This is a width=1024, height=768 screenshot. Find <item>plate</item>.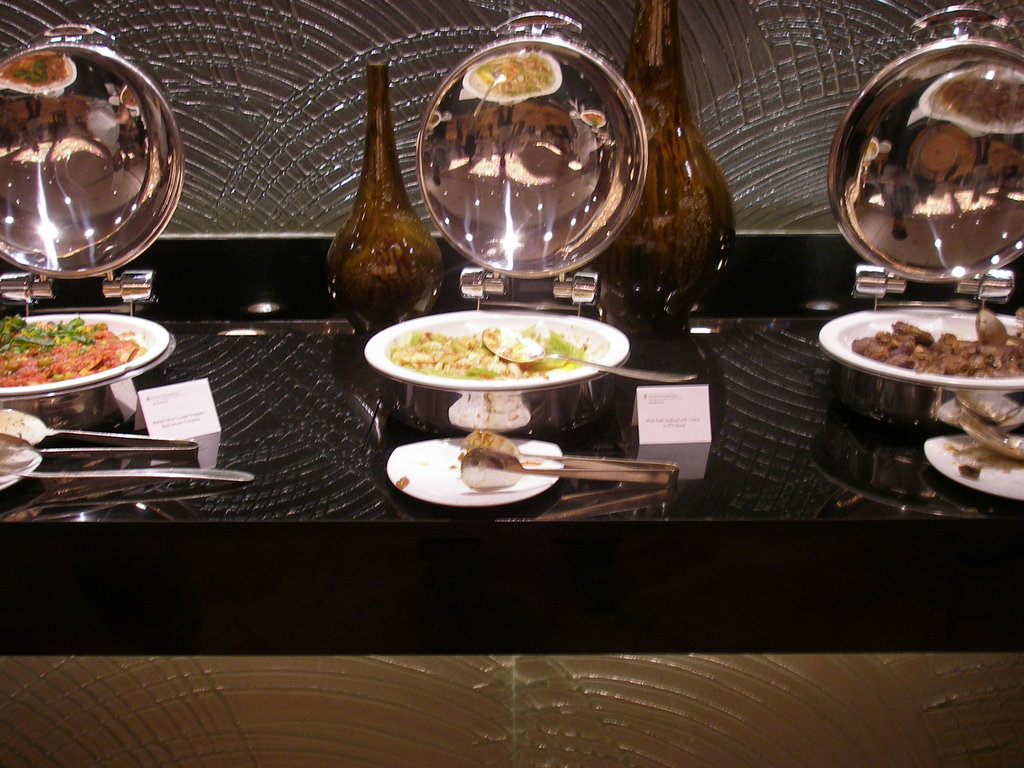
Bounding box: [0, 440, 42, 487].
